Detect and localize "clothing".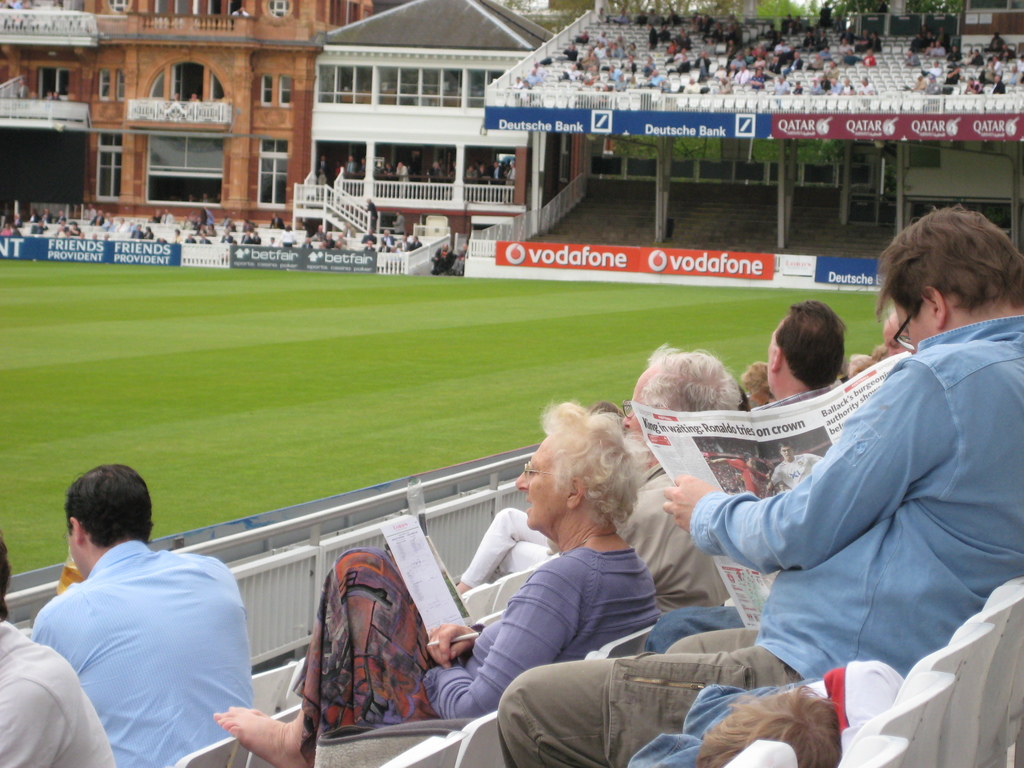
Localized at select_region(140, 227, 156, 239).
